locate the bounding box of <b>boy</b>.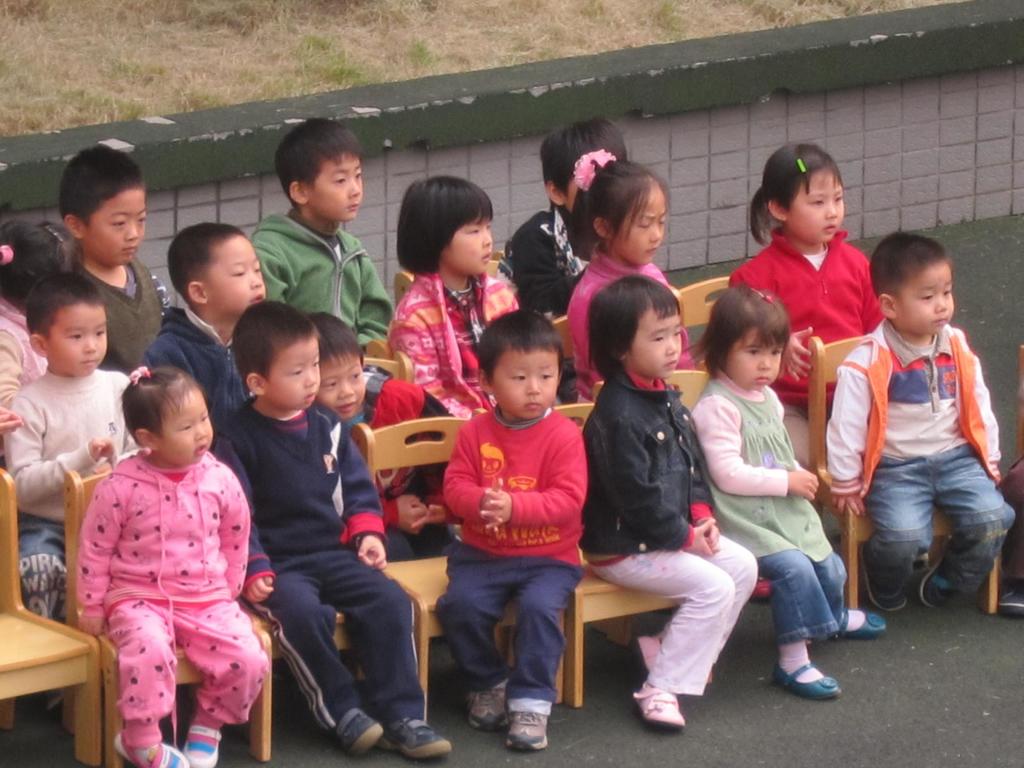
Bounding box: crop(59, 139, 175, 381).
